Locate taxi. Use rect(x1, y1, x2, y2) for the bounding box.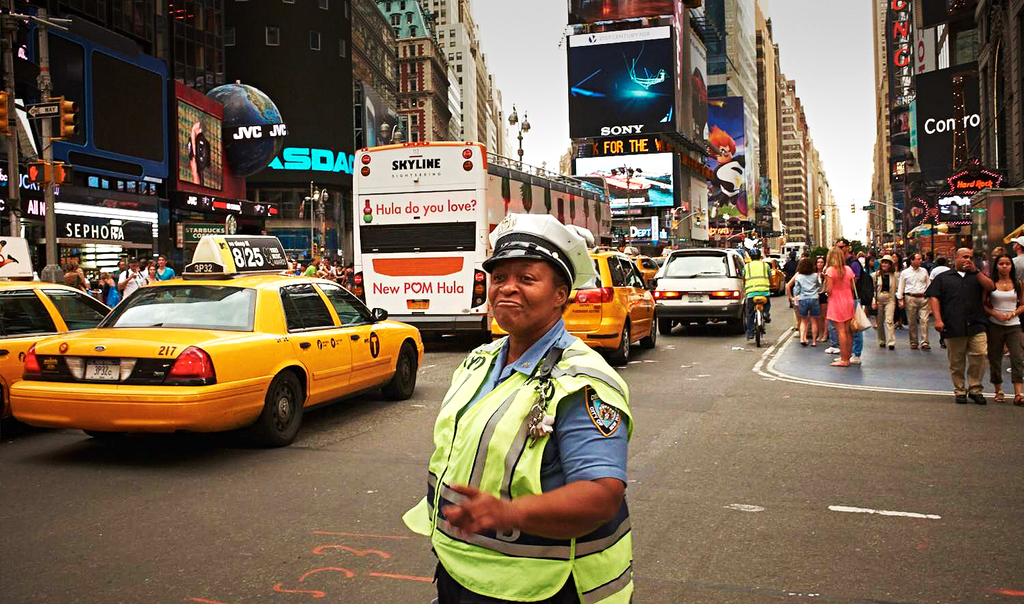
rect(0, 234, 113, 393).
